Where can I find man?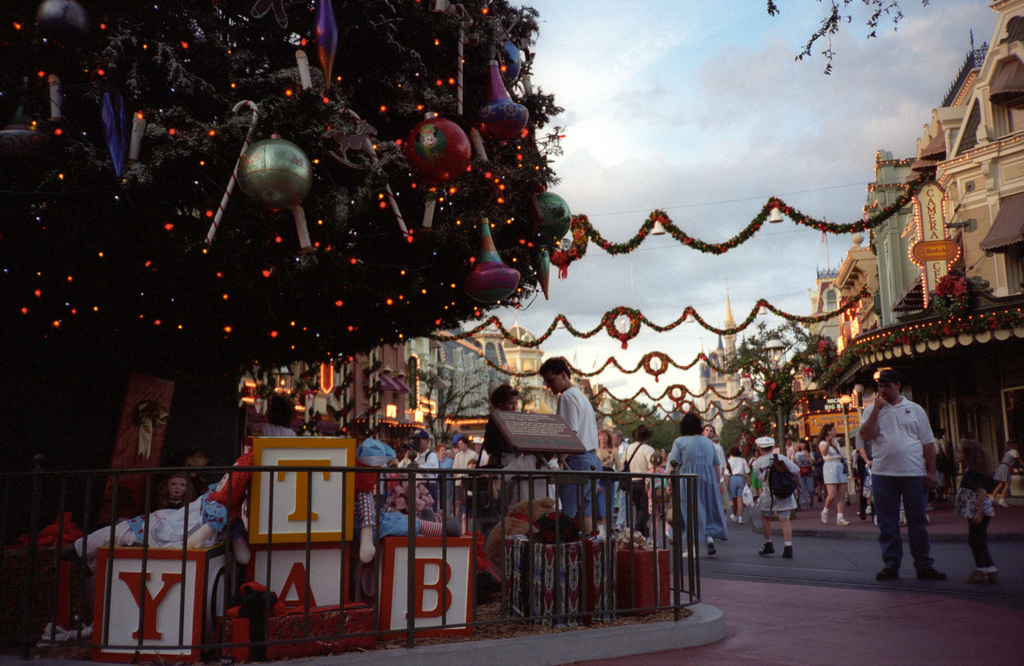
You can find it at 706,423,728,480.
